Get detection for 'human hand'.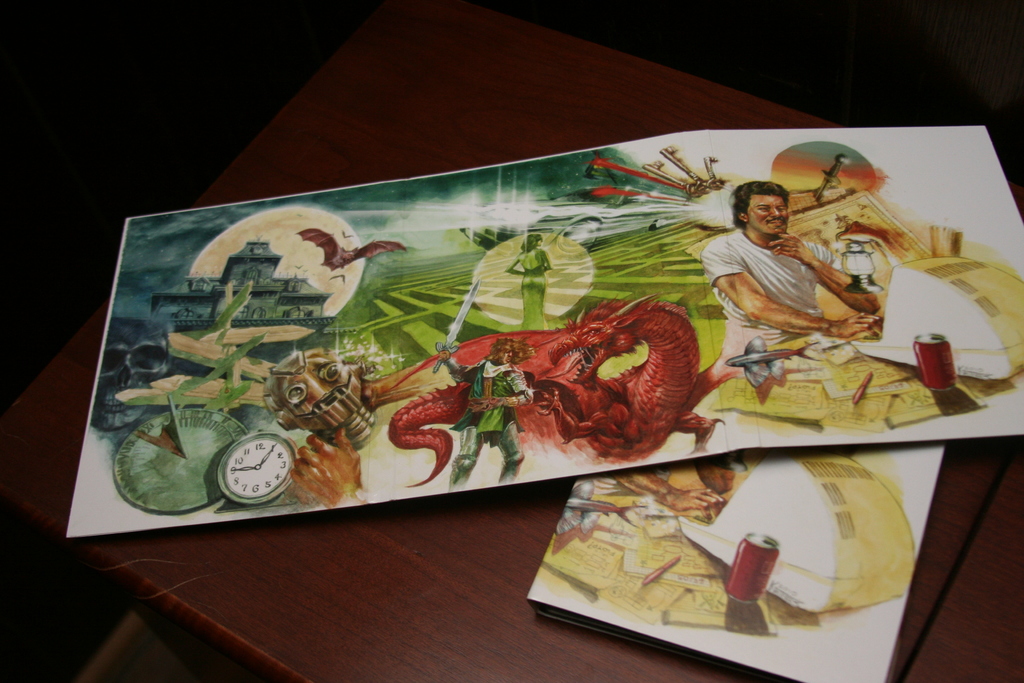
Detection: [771,232,808,256].
